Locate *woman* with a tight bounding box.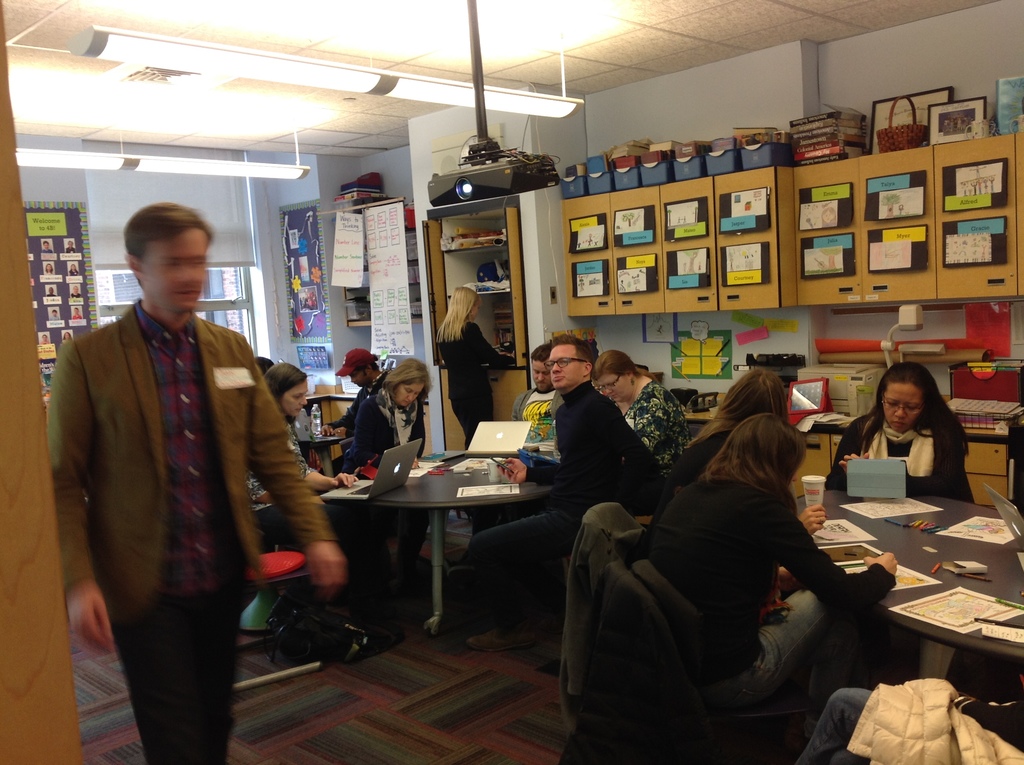
628 414 894 713.
